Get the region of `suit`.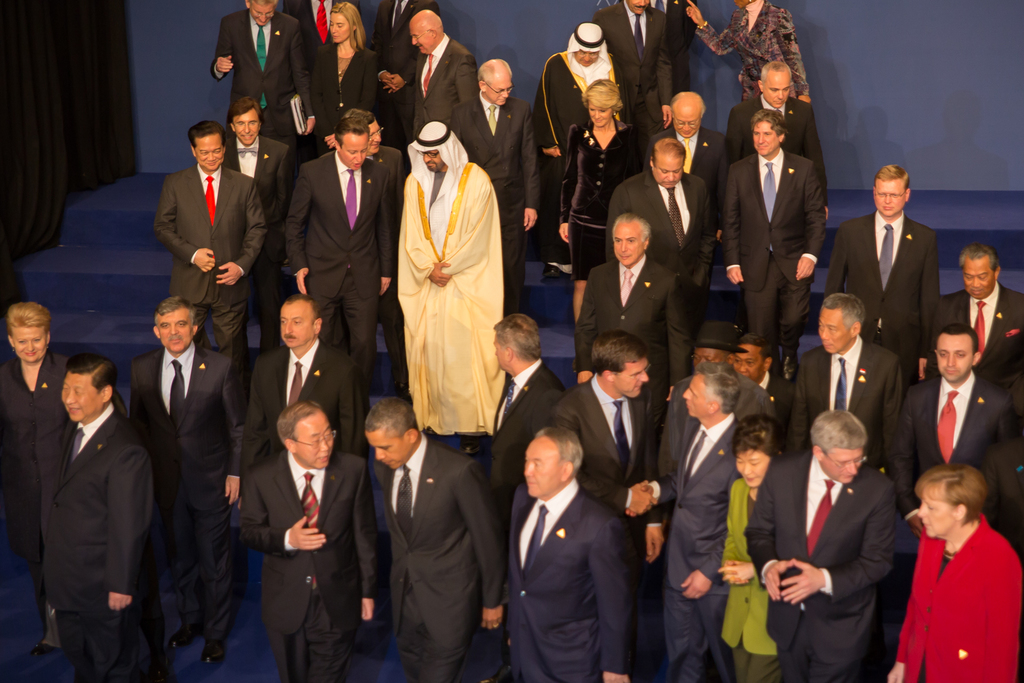
bbox=(3, 337, 64, 595).
